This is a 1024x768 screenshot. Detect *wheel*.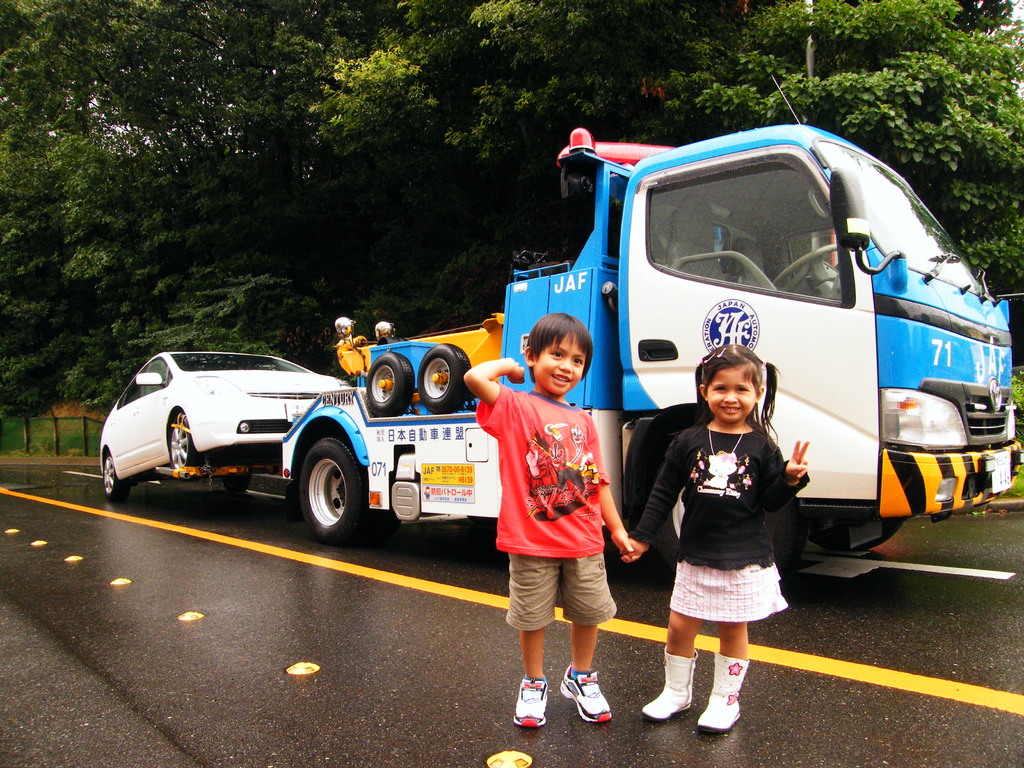
BBox(225, 469, 250, 490).
